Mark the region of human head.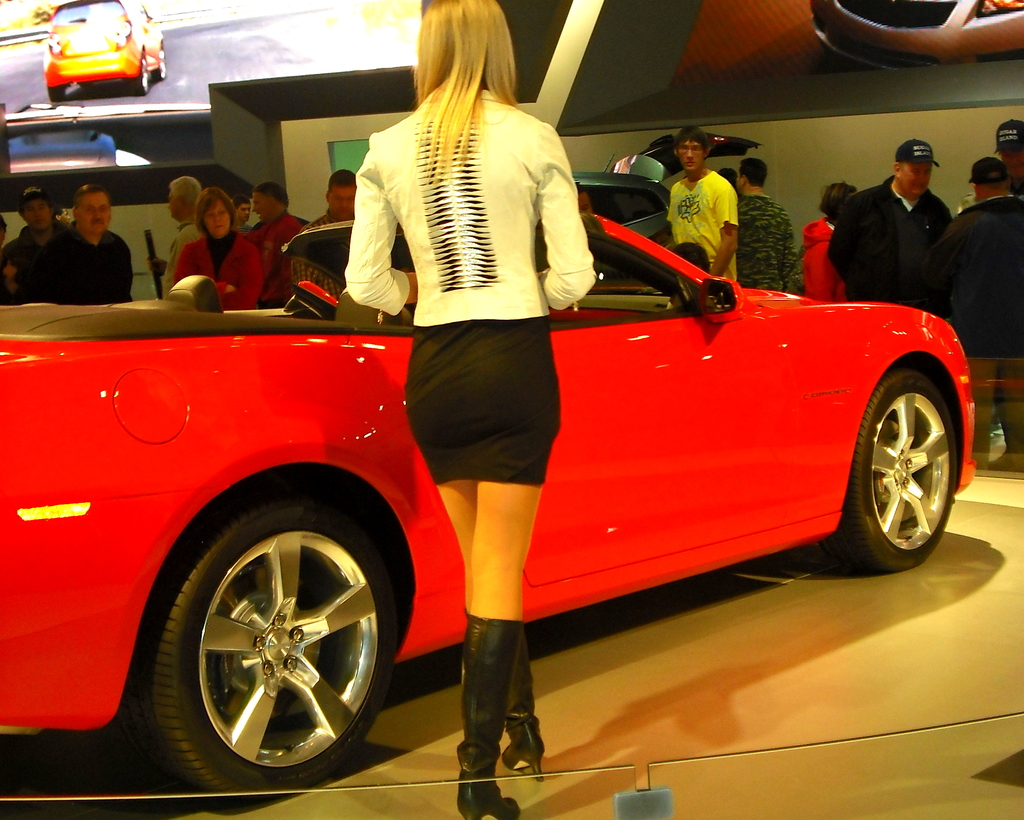
Region: [163,175,200,224].
